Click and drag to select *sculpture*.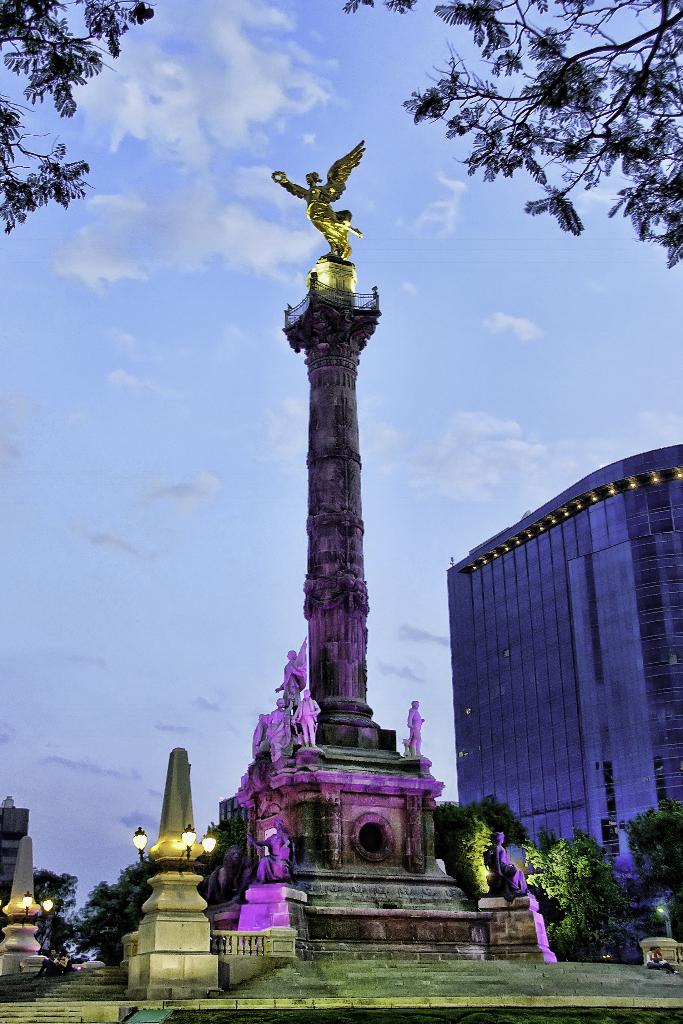
Selection: box=[288, 683, 327, 753].
